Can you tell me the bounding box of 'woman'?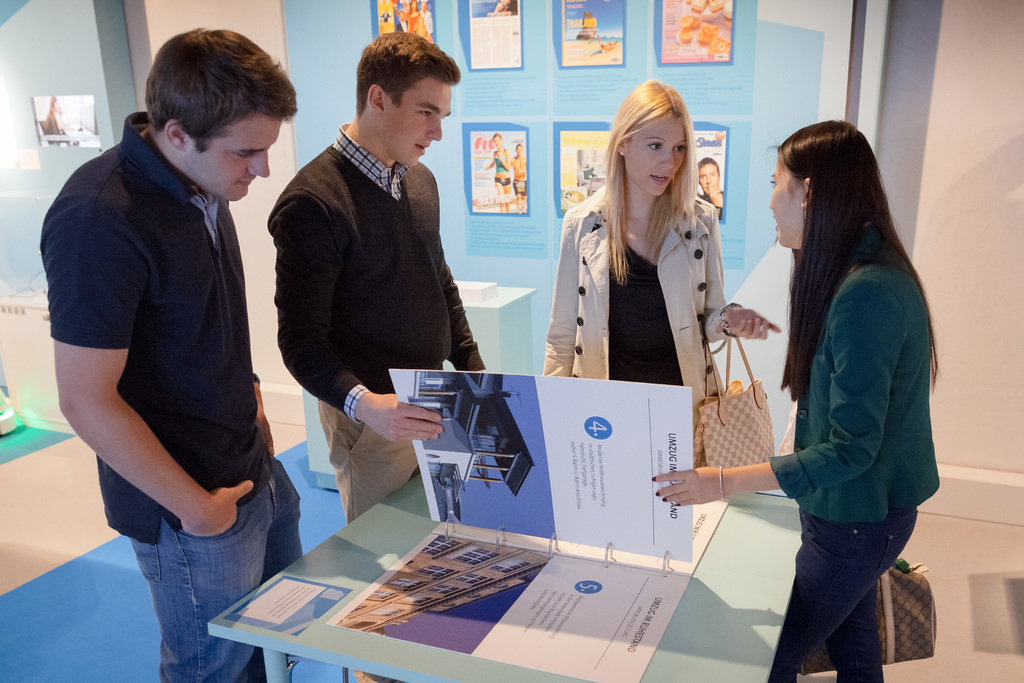
{"x1": 555, "y1": 95, "x2": 743, "y2": 433}.
